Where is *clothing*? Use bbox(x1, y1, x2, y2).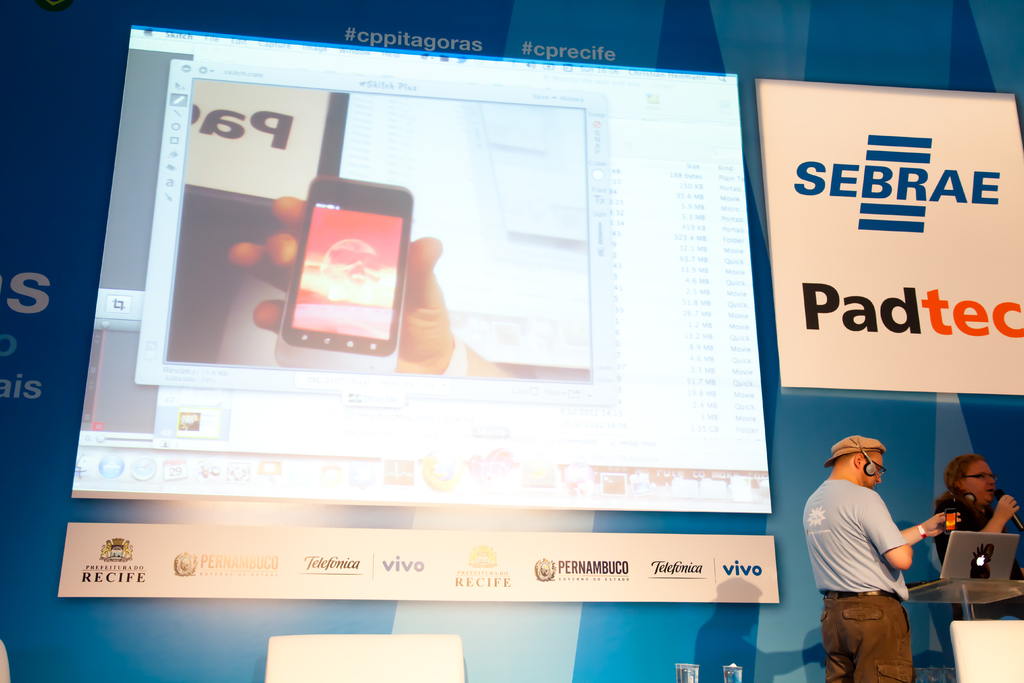
bbox(806, 475, 906, 682).
